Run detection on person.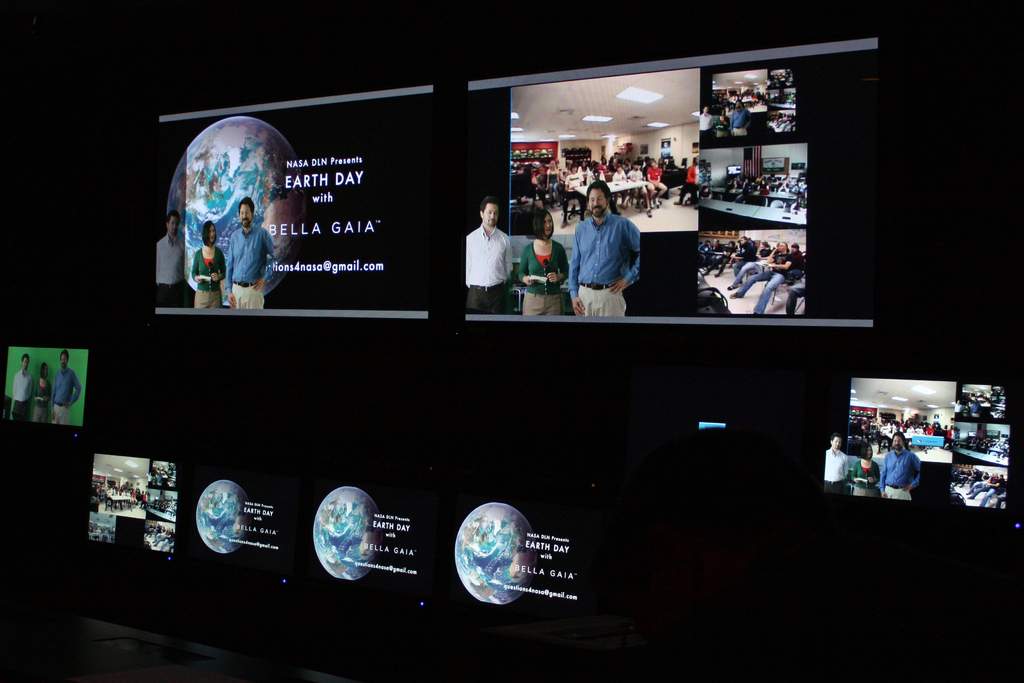
Result: x1=728 y1=98 x2=752 y2=137.
